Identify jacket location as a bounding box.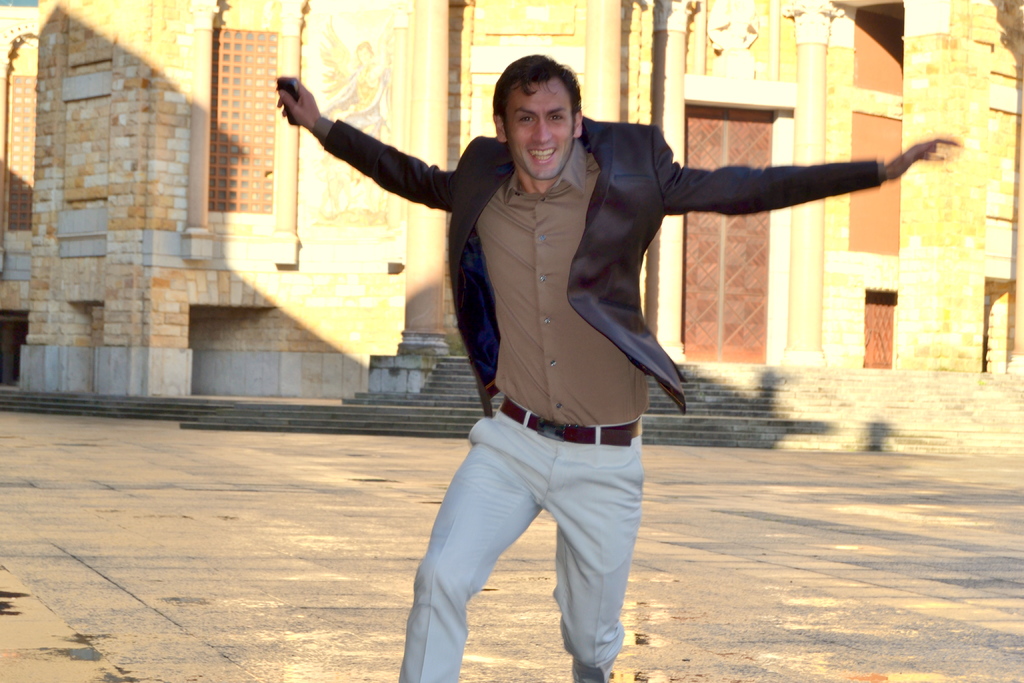
select_region(306, 111, 876, 420).
